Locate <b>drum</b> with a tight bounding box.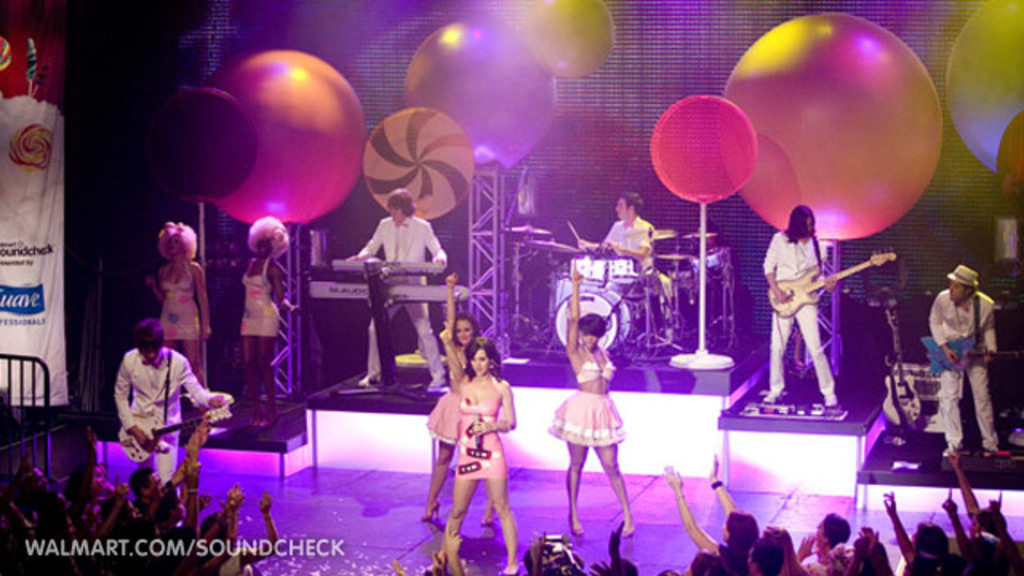
bbox=[558, 275, 574, 310].
